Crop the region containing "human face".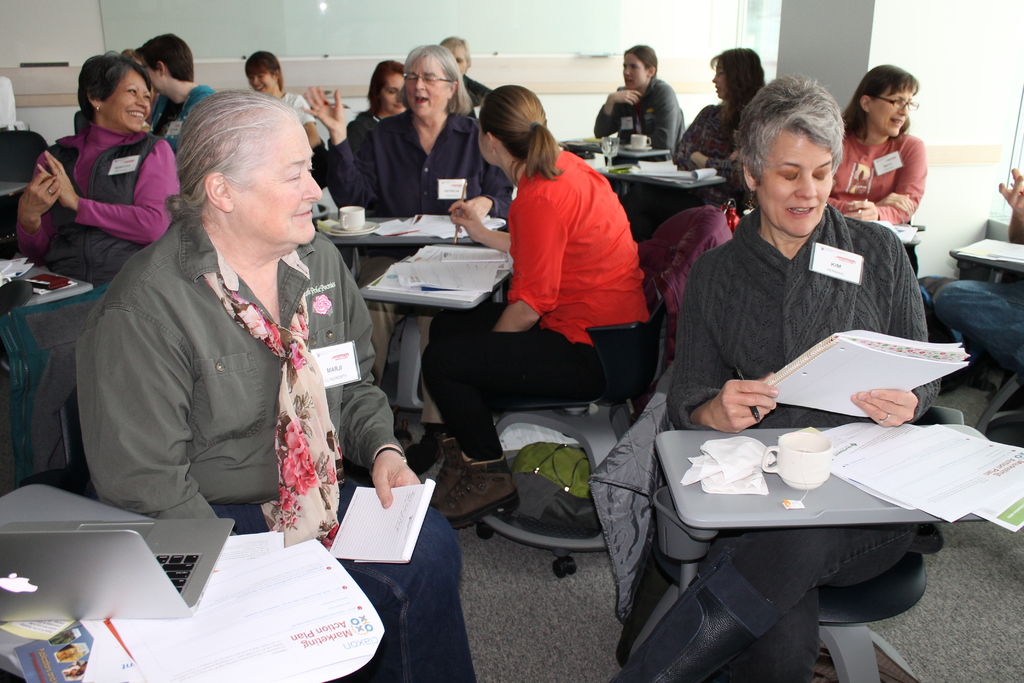
Crop region: 105,73,152,129.
